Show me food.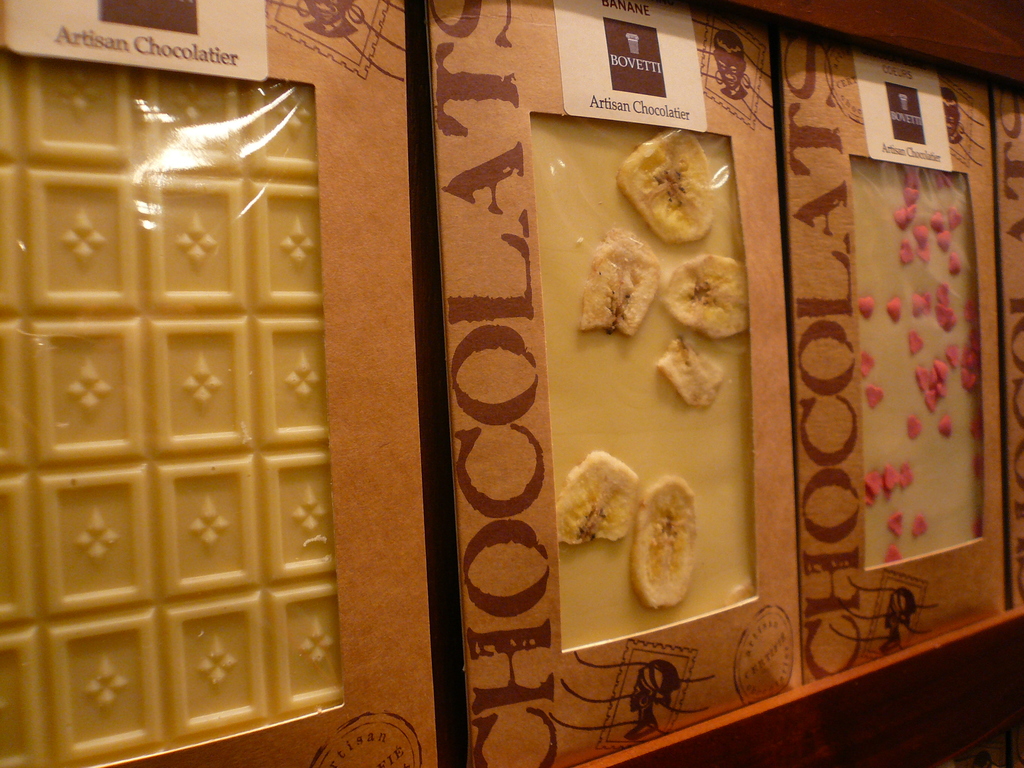
food is here: x1=578 y1=225 x2=666 y2=337.
